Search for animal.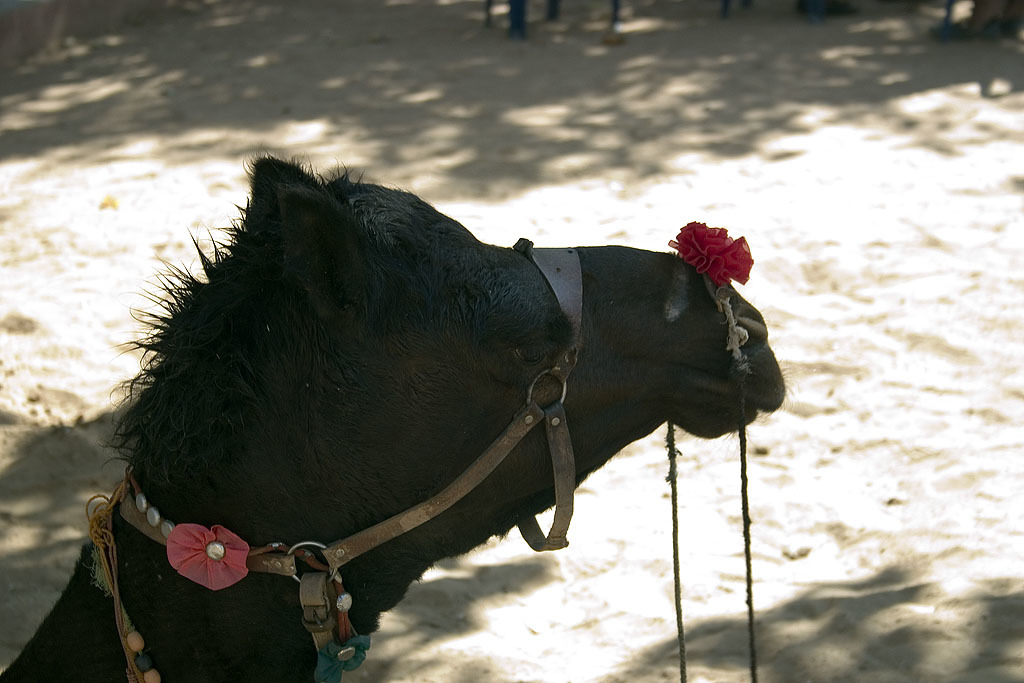
Found at bbox=(0, 143, 790, 682).
